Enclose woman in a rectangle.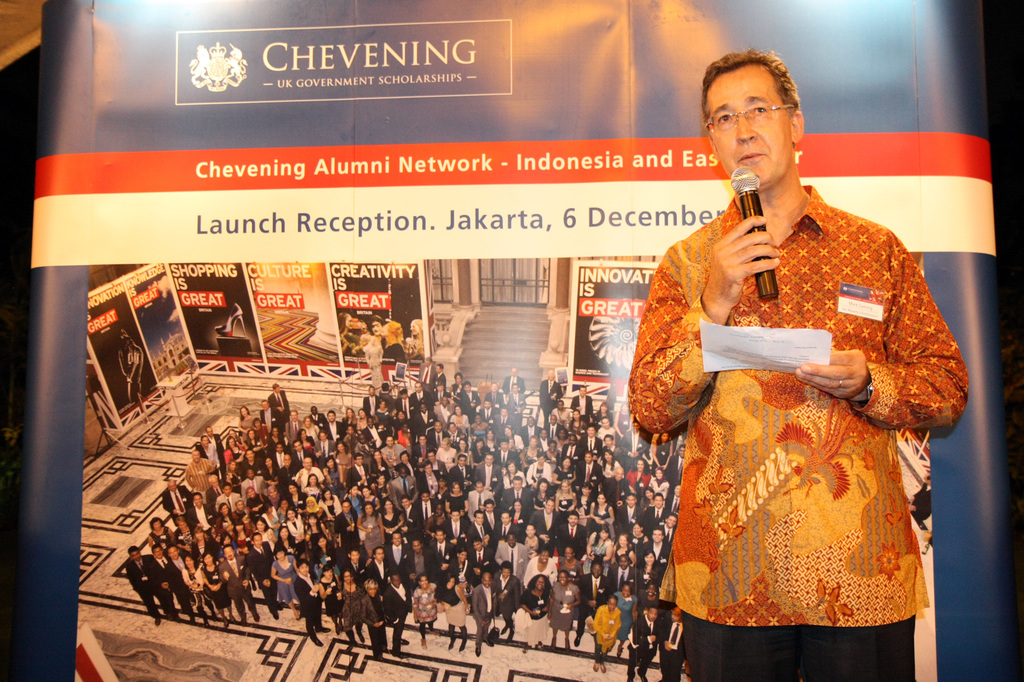
468, 414, 488, 440.
